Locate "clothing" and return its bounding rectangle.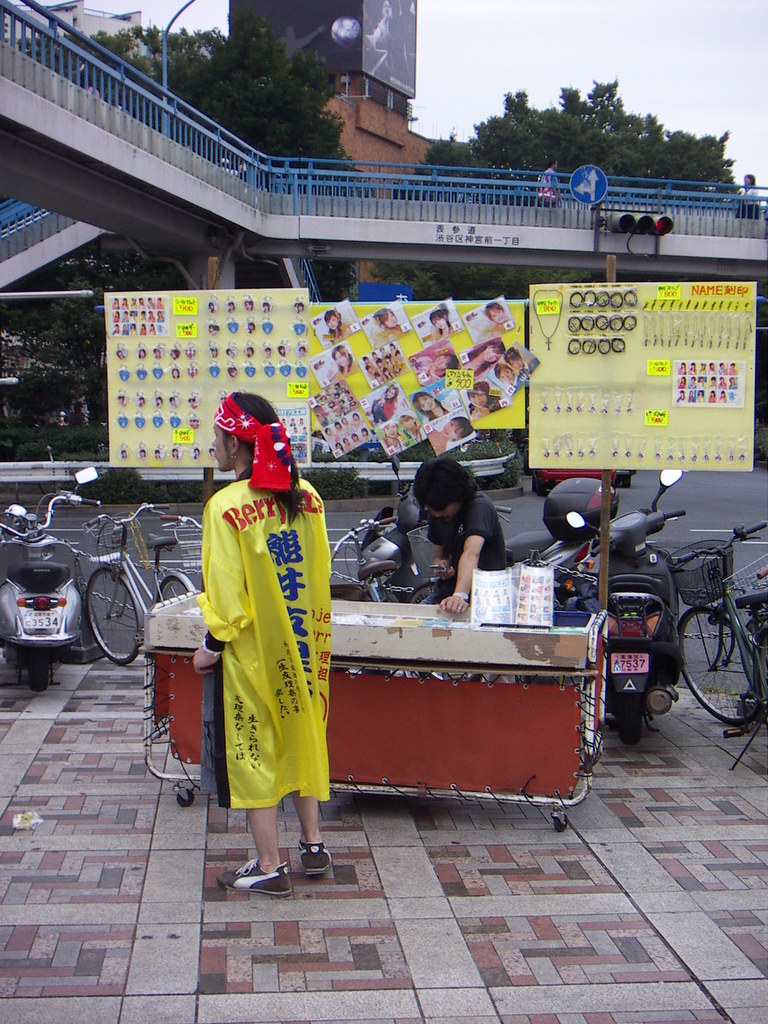
[193, 451, 341, 838].
